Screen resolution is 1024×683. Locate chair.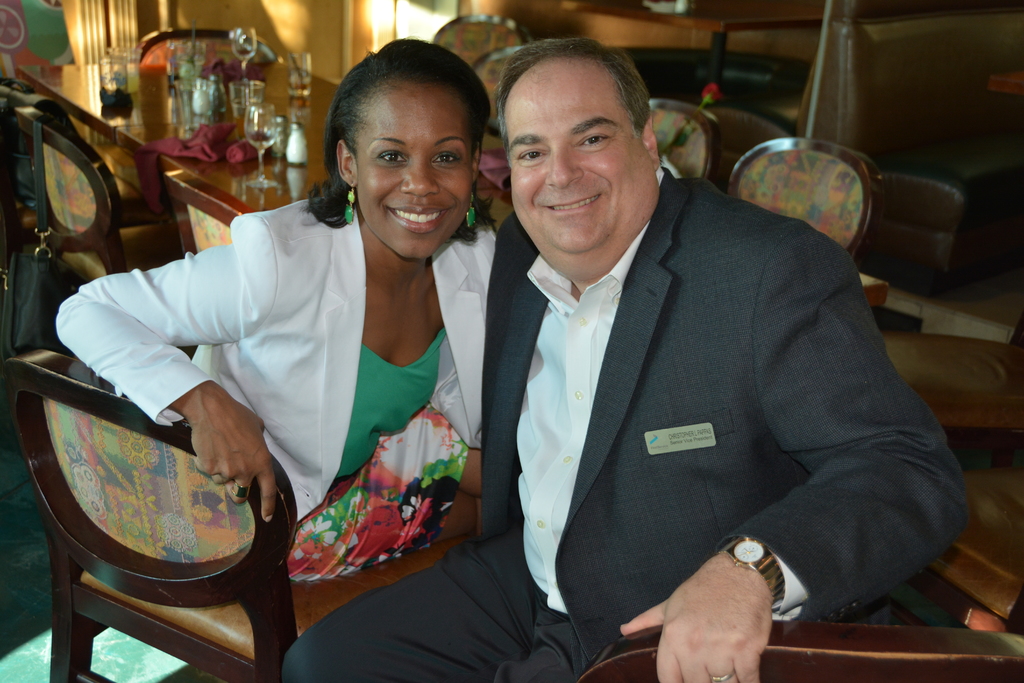
bbox(1, 350, 310, 682).
